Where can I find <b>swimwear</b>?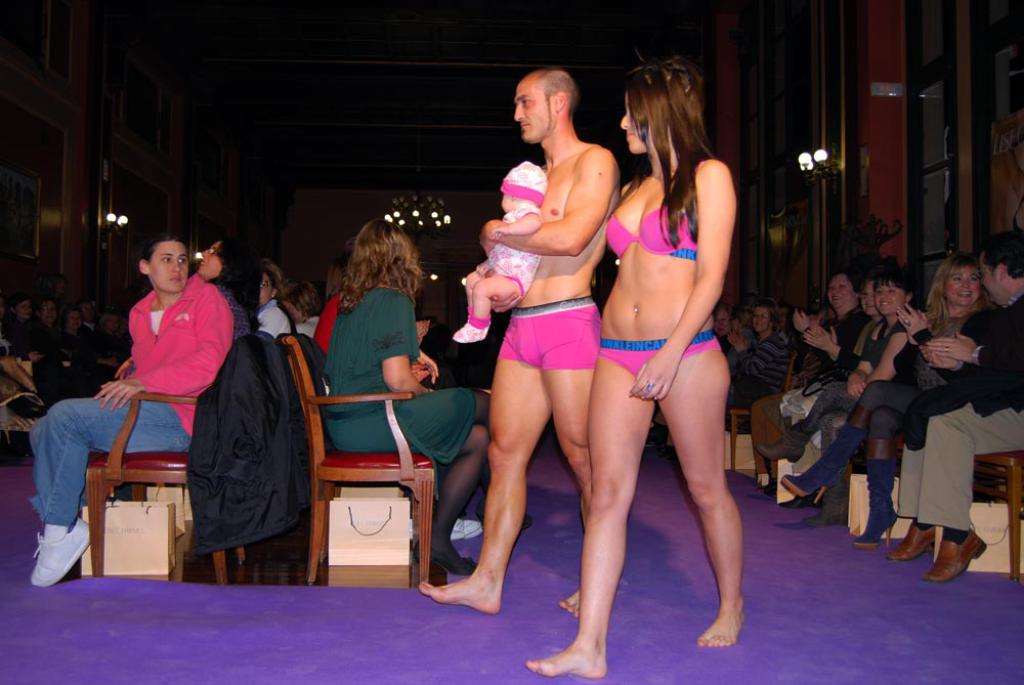
You can find it at locate(599, 209, 699, 261).
